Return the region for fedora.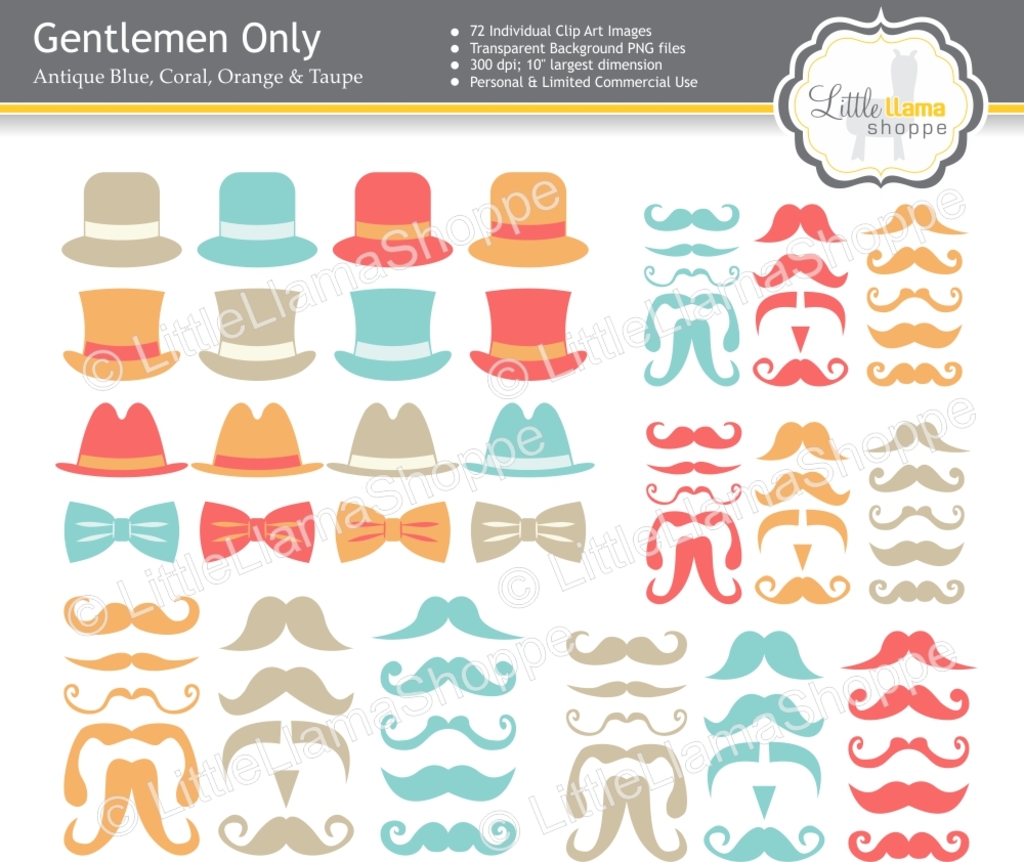
[x1=328, y1=400, x2=459, y2=471].
